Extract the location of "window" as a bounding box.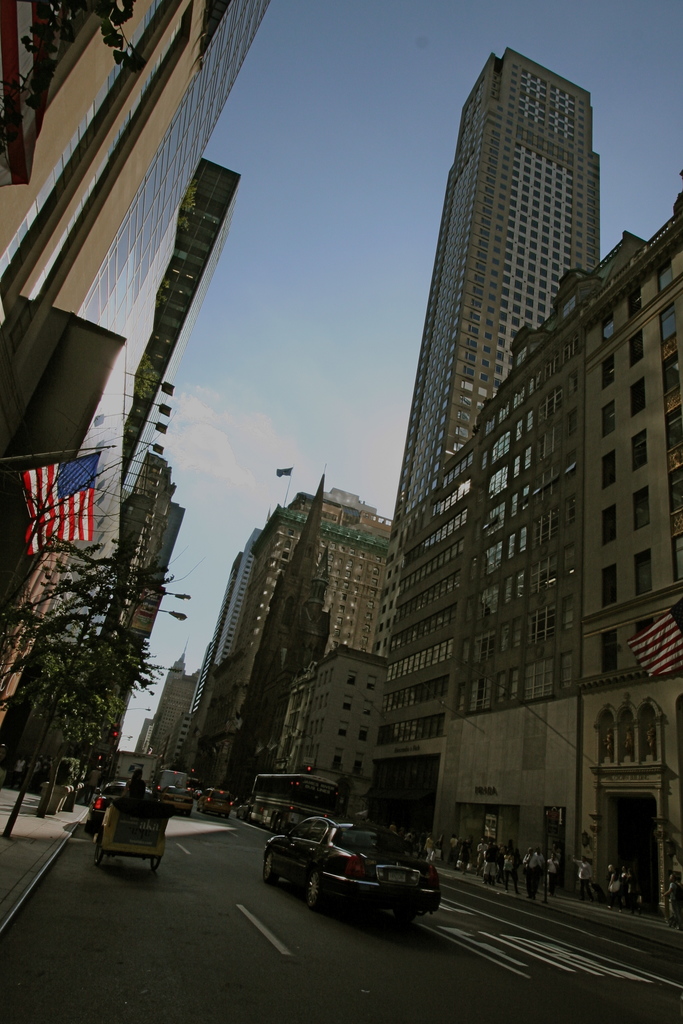
(x1=626, y1=290, x2=642, y2=321).
